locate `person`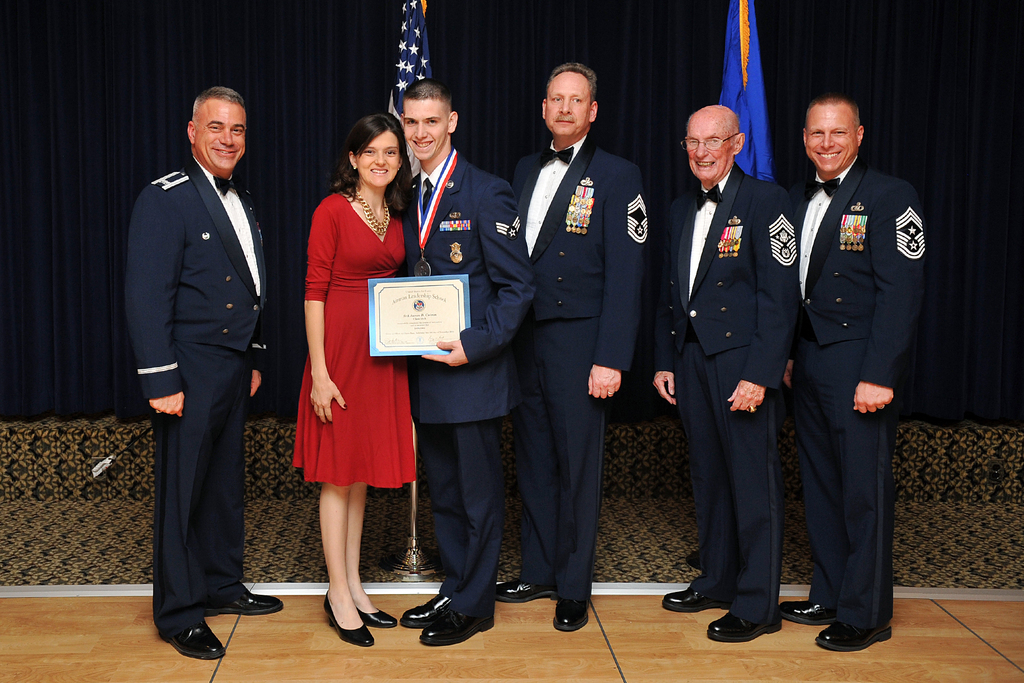
rect(123, 90, 283, 662)
